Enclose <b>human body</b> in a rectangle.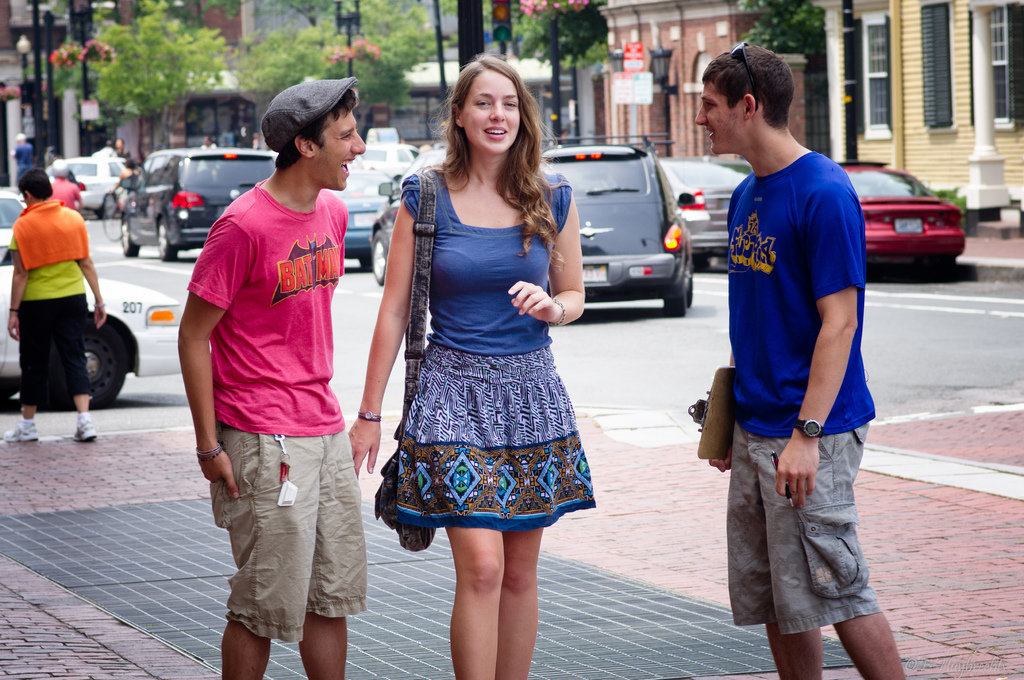
{"x1": 173, "y1": 56, "x2": 360, "y2": 679}.
